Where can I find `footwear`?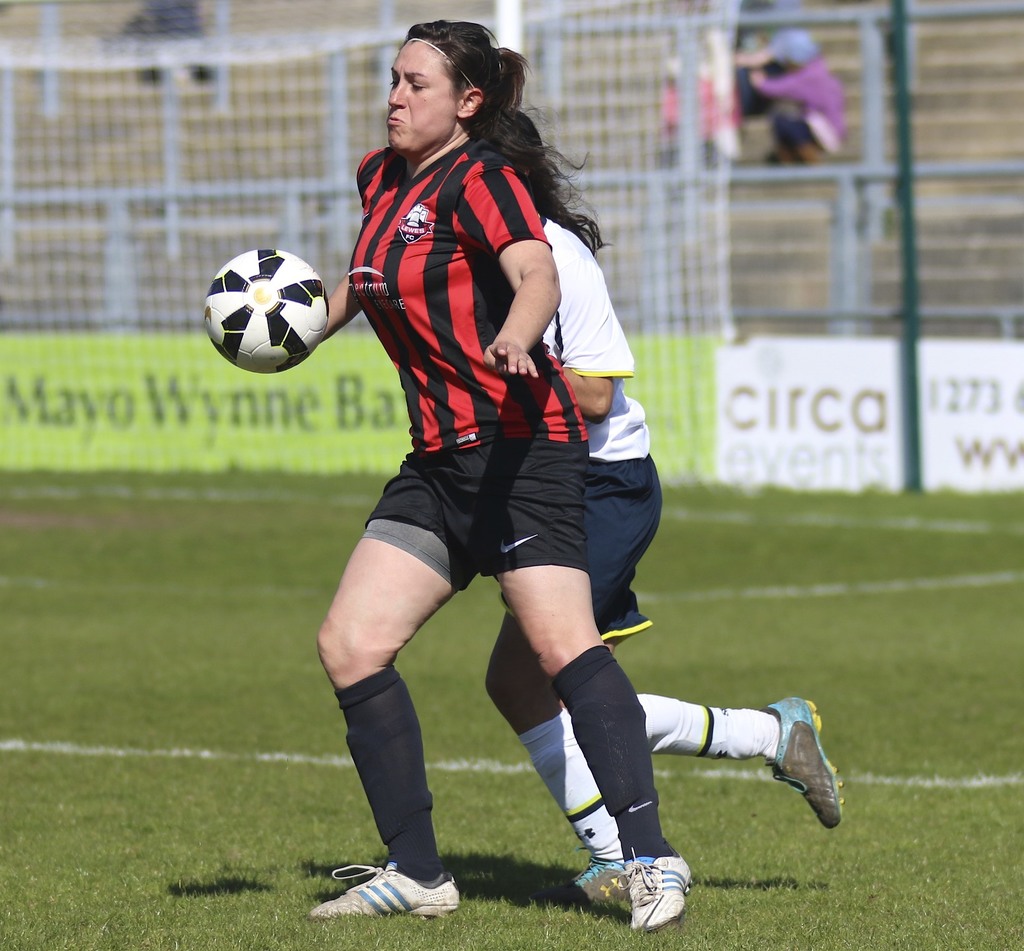
You can find it at detection(569, 853, 632, 920).
